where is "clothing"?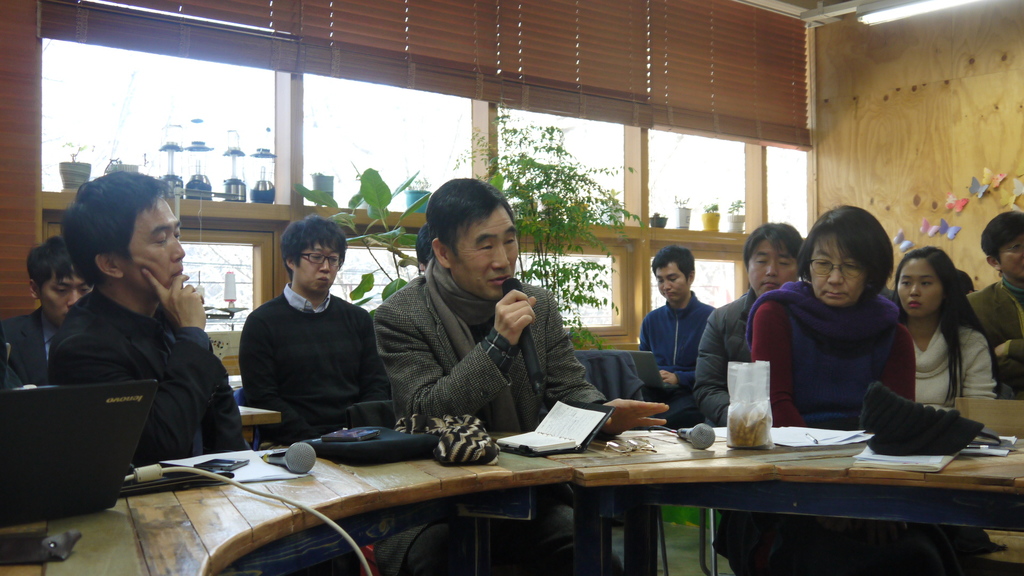
rect(909, 314, 998, 398).
